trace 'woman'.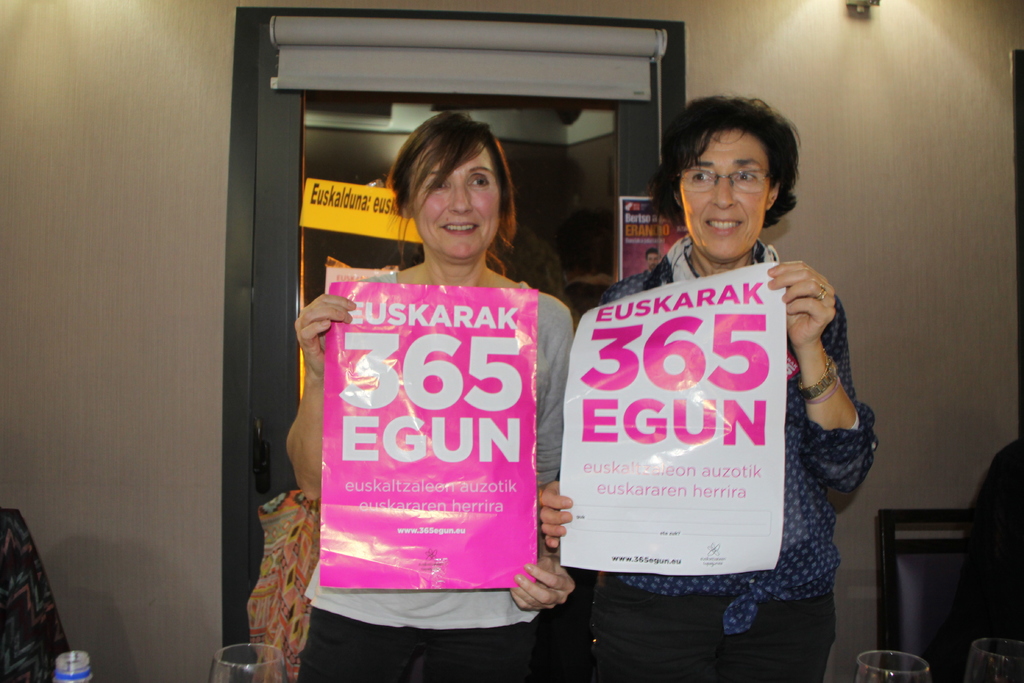
Traced to rect(570, 91, 870, 682).
